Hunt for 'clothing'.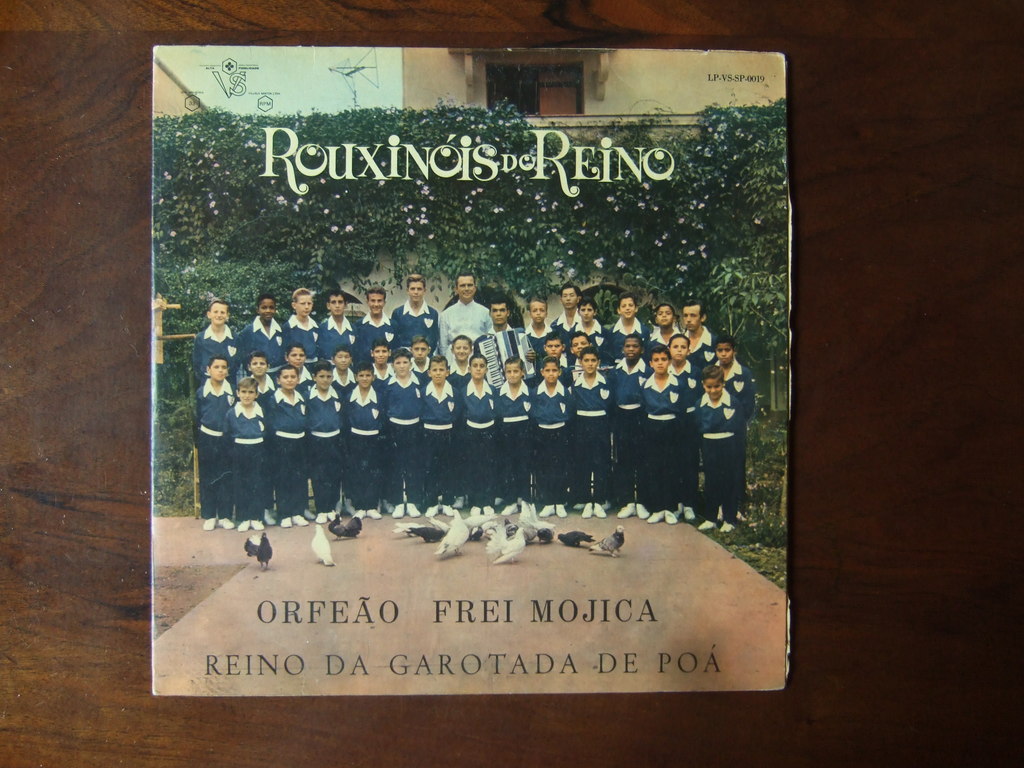
Hunted down at bbox=(223, 399, 262, 508).
